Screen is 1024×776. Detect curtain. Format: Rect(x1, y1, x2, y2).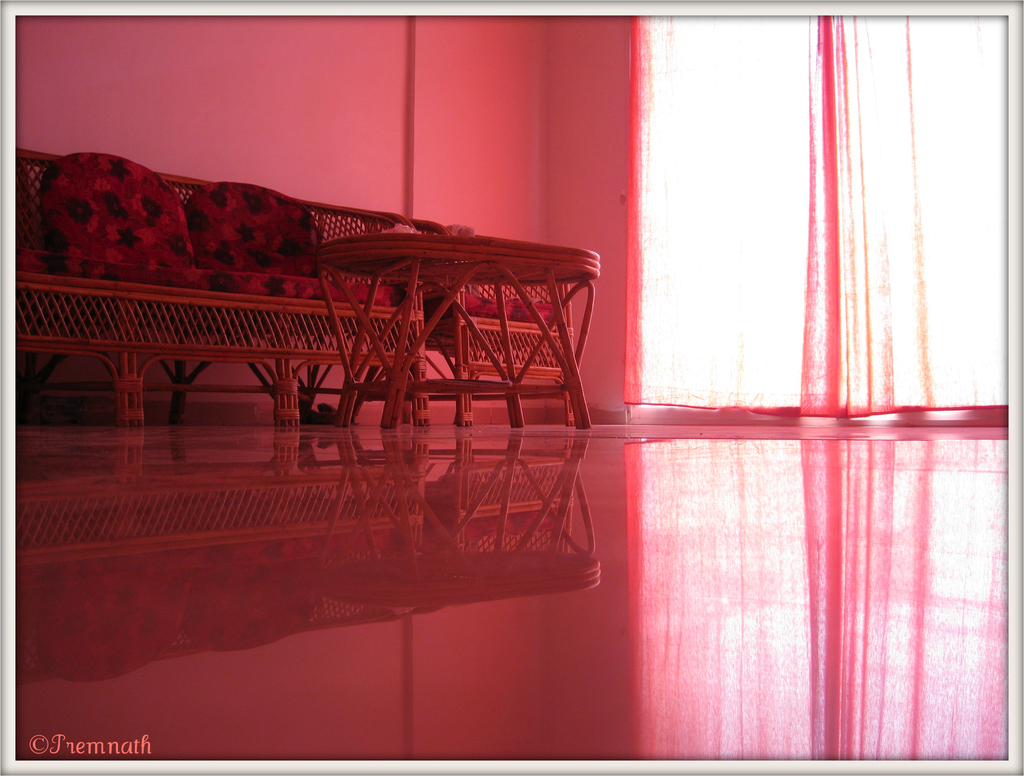
Rect(611, 5, 1023, 425).
